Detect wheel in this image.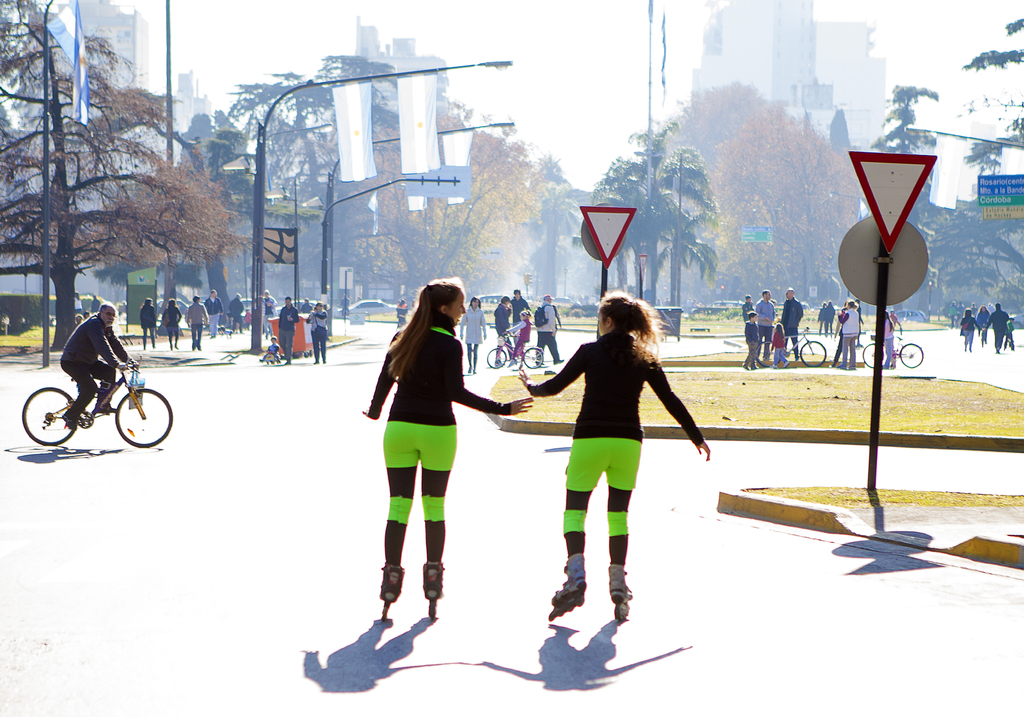
Detection: l=488, t=348, r=506, b=367.
